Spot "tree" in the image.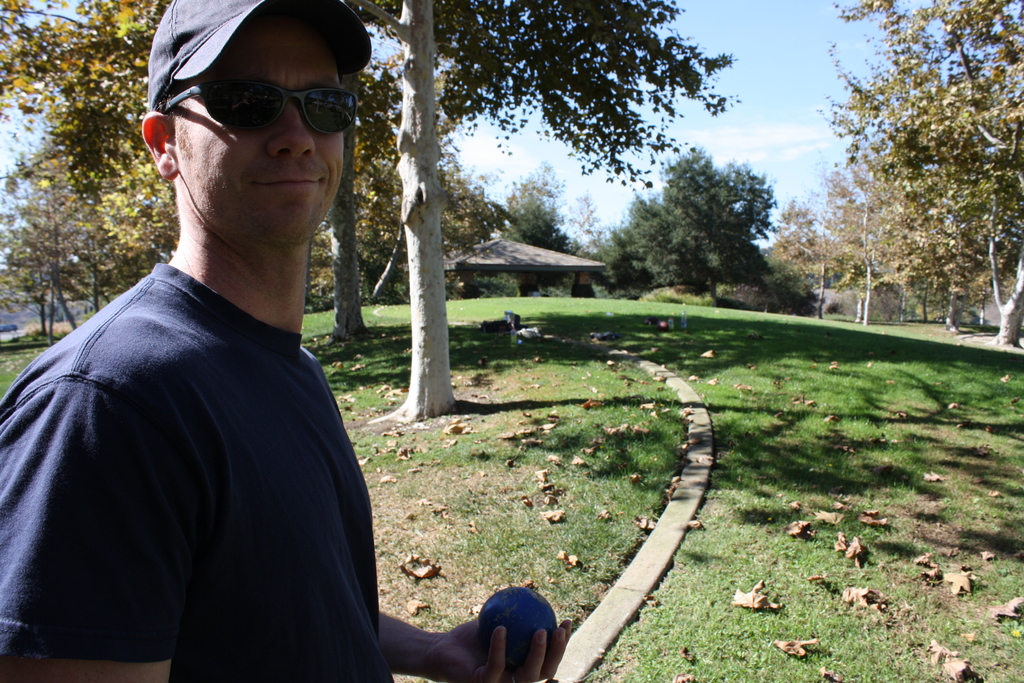
"tree" found at (3, 194, 95, 338).
